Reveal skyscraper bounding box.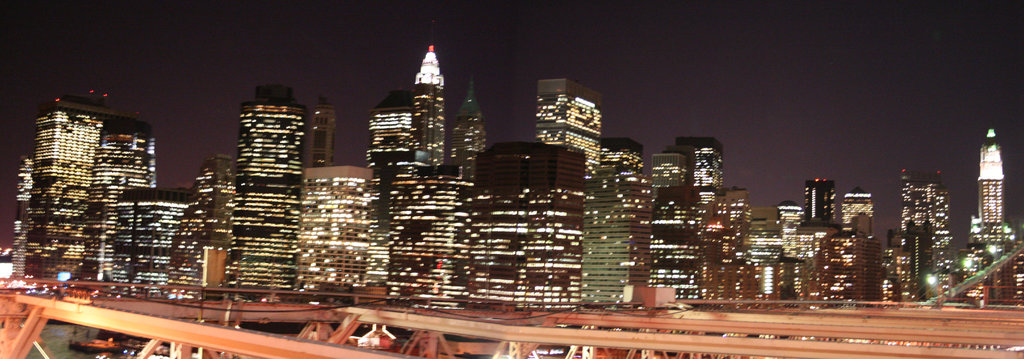
Revealed: detection(897, 165, 949, 262).
